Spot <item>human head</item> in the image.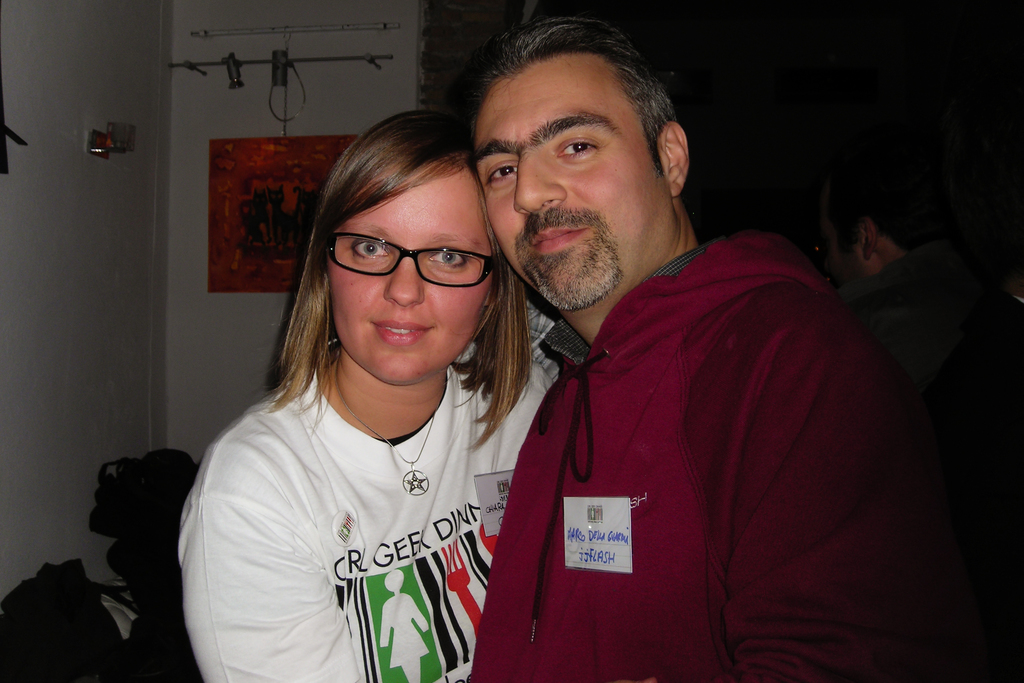
<item>human head</item> found at box=[458, 22, 700, 290].
